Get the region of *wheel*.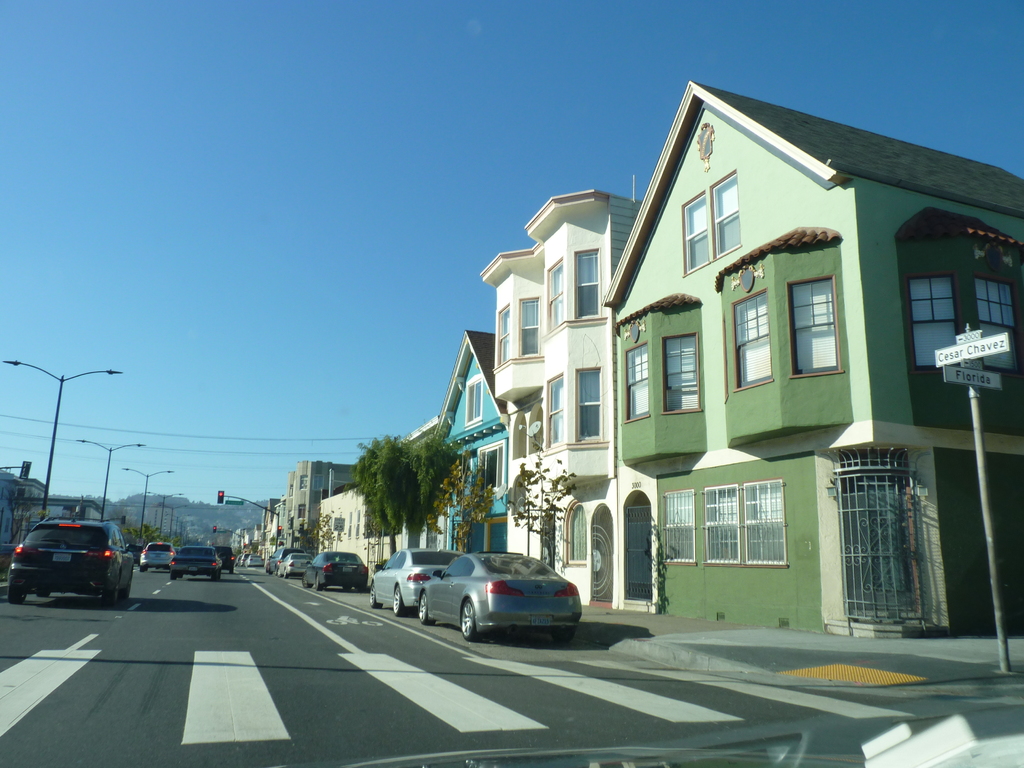
[369, 580, 385, 611].
